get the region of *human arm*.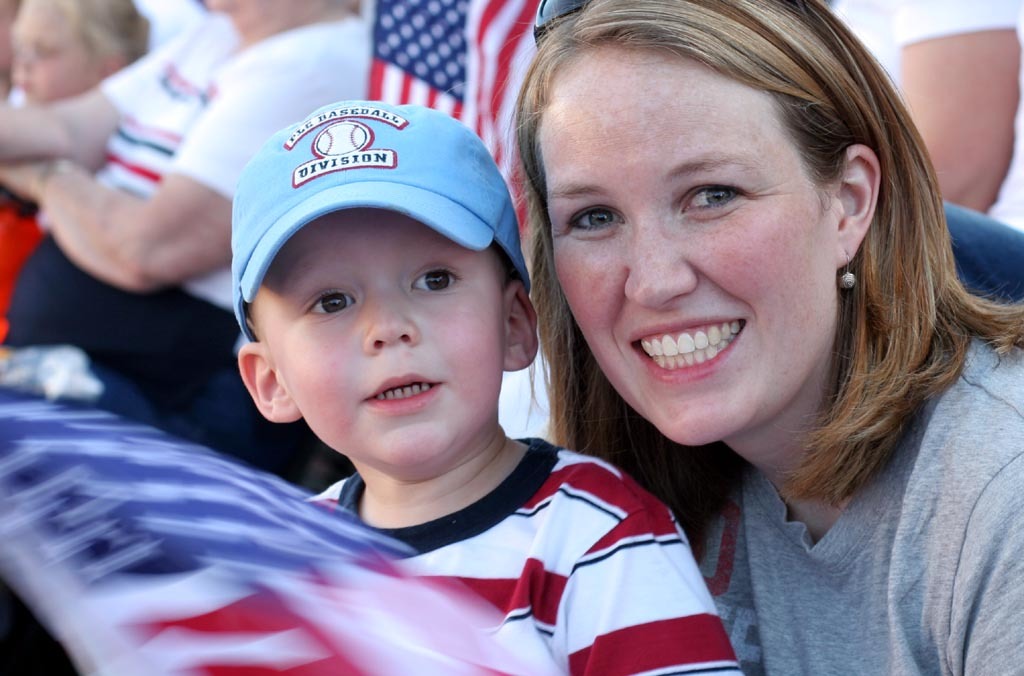
locate(571, 501, 711, 675).
